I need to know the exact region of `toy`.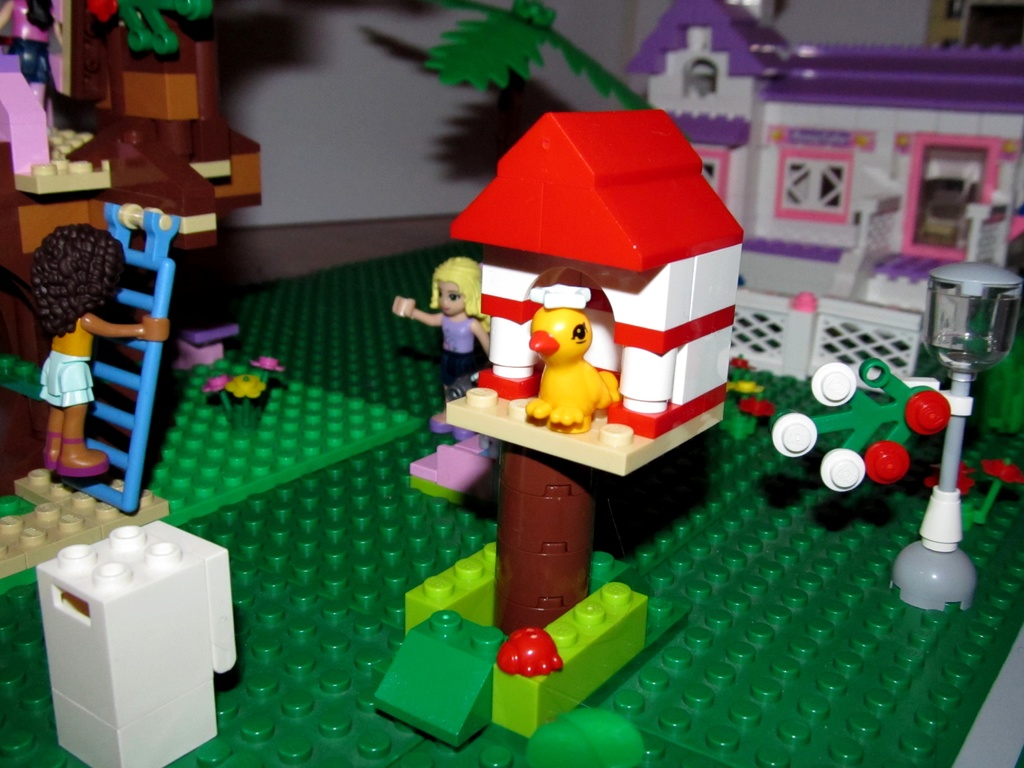
Region: [x1=861, y1=256, x2=1023, y2=601].
